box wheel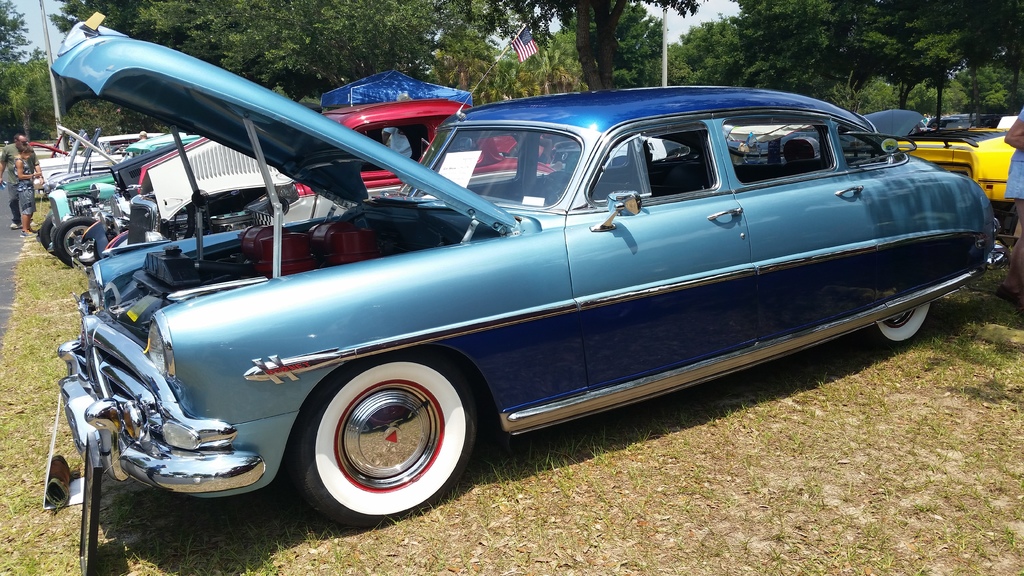
locate(986, 214, 1006, 230)
